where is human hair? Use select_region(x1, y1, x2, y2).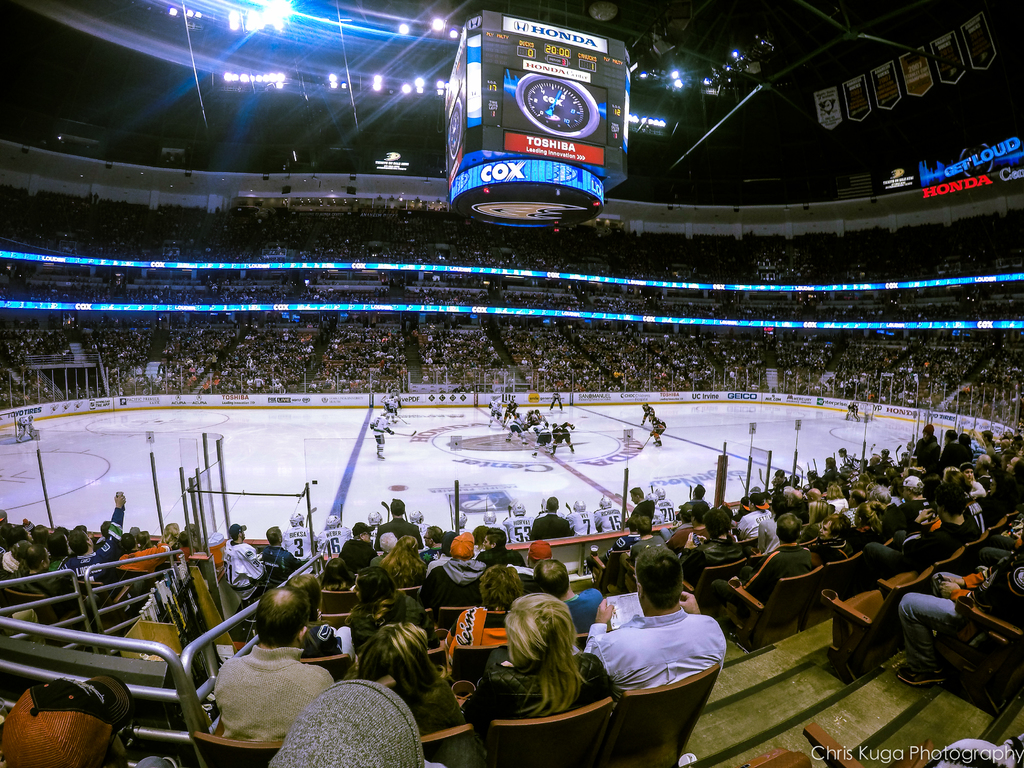
select_region(872, 485, 892, 500).
